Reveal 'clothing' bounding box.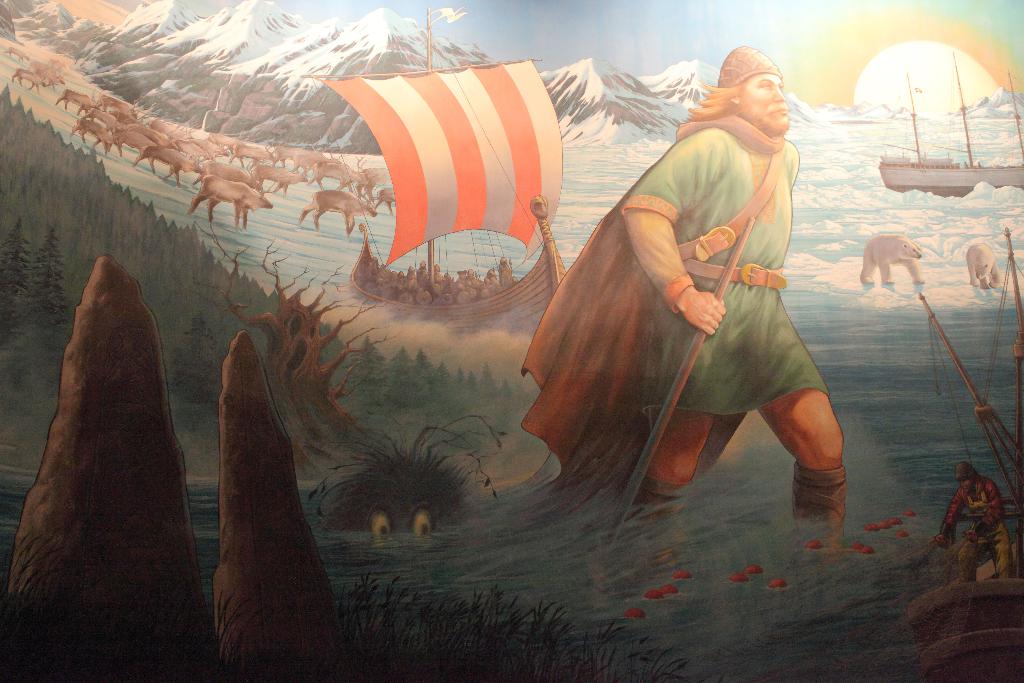
Revealed: 527/86/839/493.
